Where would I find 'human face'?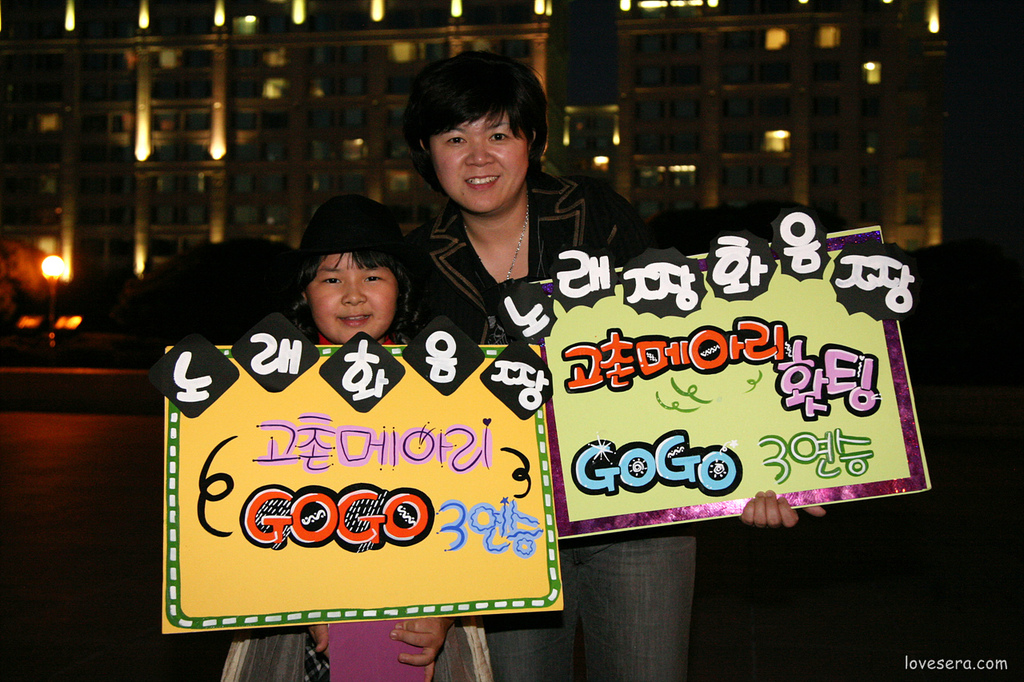
At bbox(314, 247, 397, 344).
